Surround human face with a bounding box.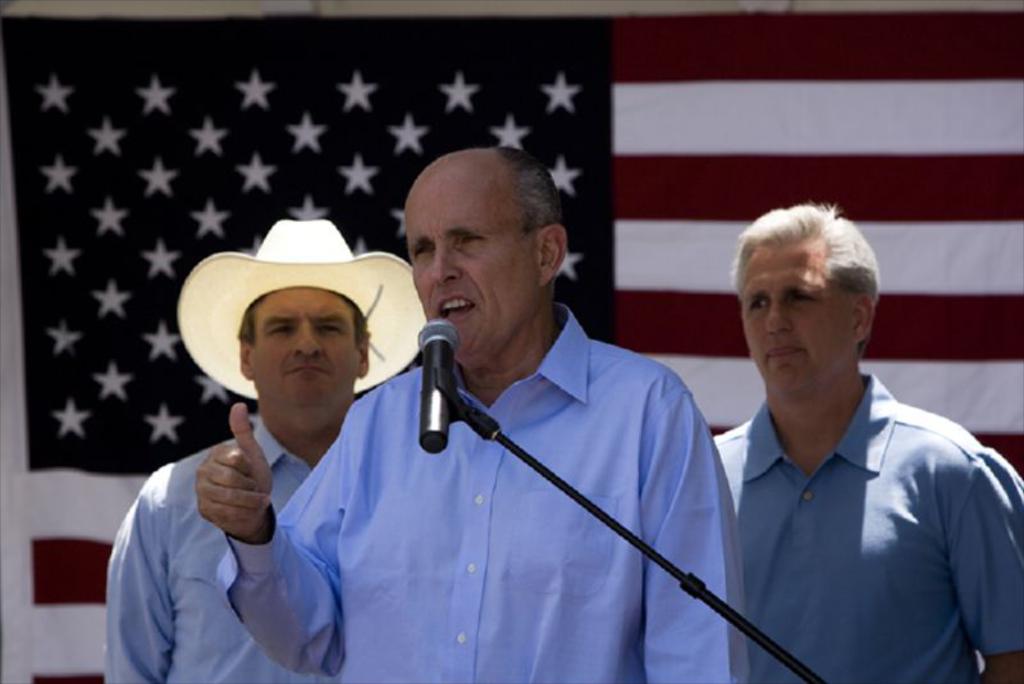
select_region(251, 282, 358, 438).
